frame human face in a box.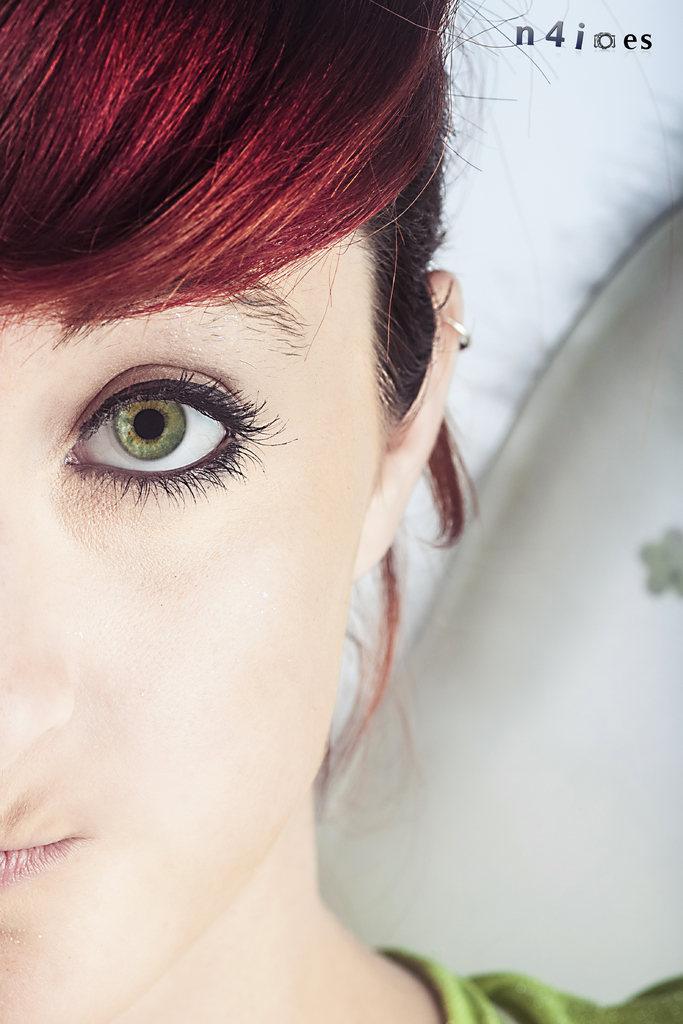
x1=0 y1=232 x2=379 y2=1023.
